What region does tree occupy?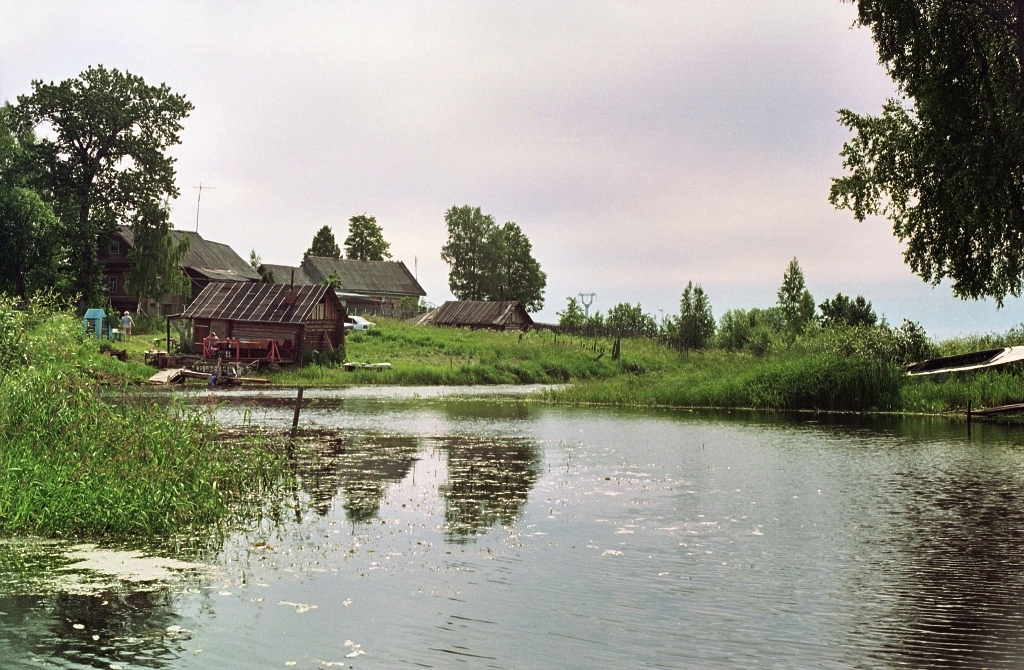
BBox(23, 43, 198, 334).
